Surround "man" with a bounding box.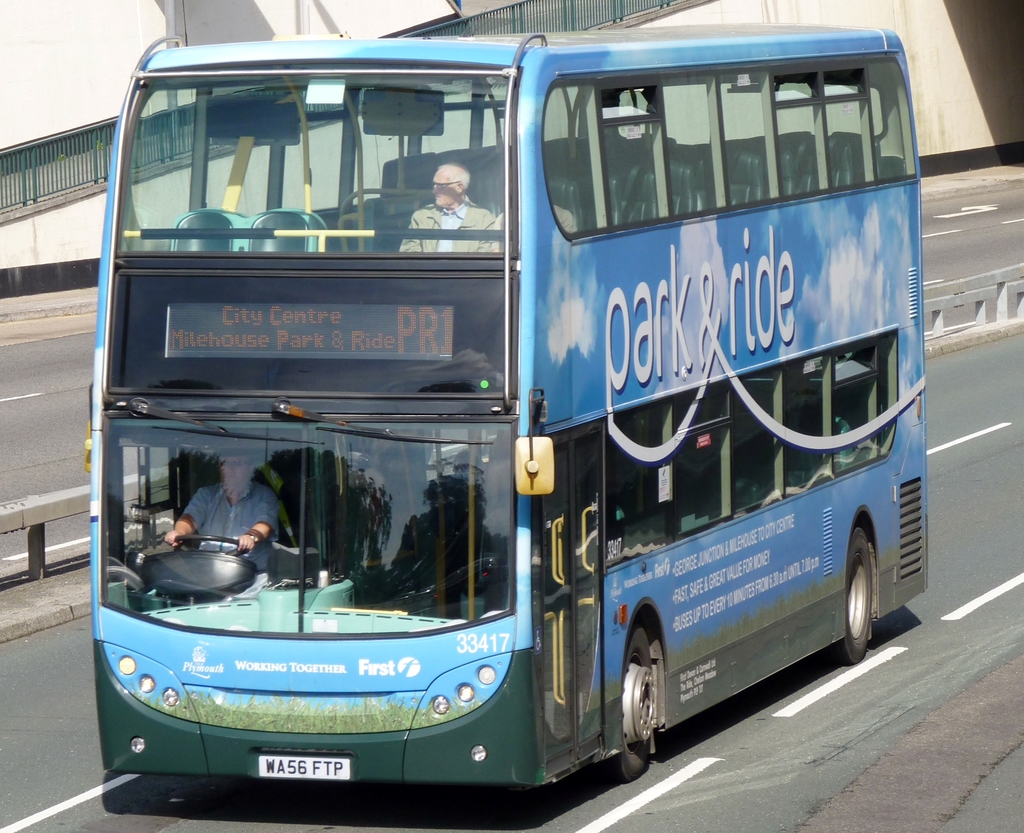
161:438:281:564.
